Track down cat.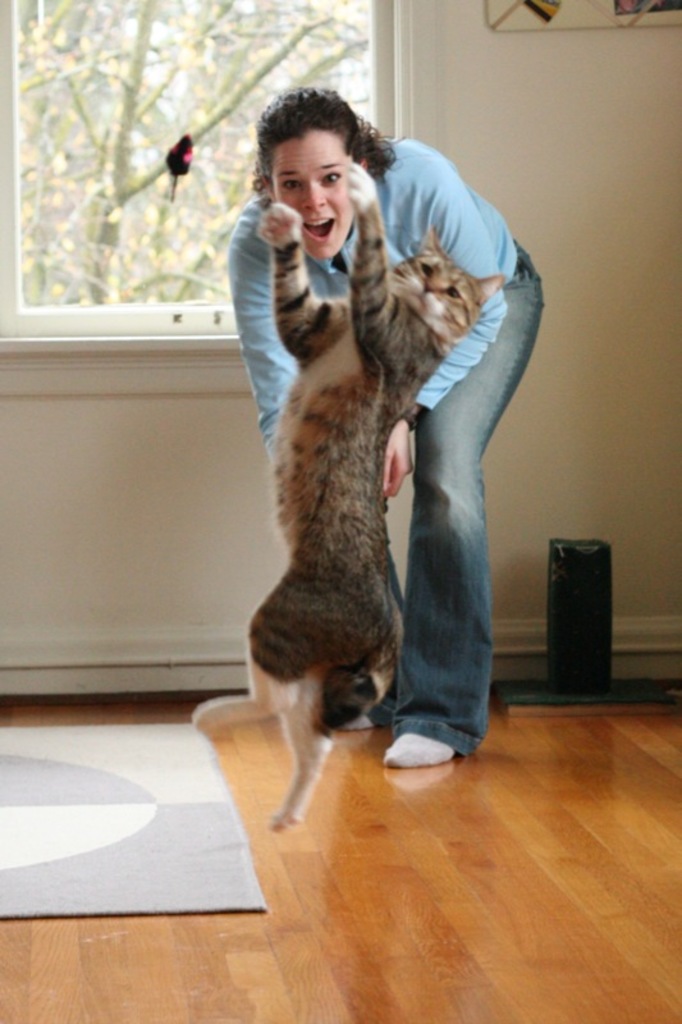
Tracked to (x1=189, y1=152, x2=499, y2=827).
